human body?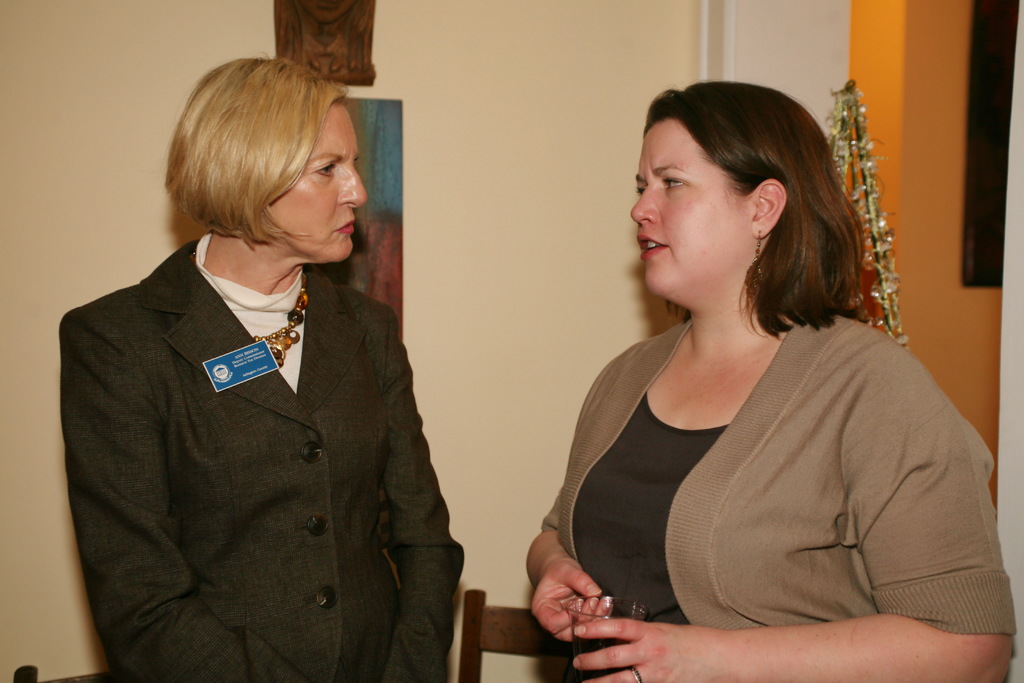
55/54/464/680
